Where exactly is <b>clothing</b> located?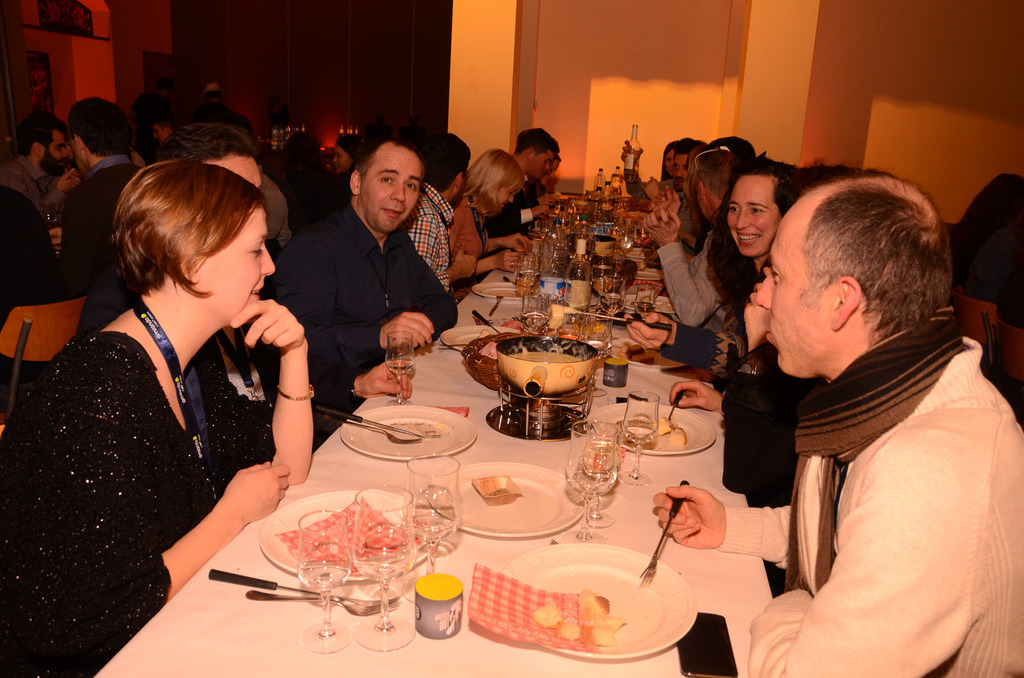
Its bounding box is (left=262, top=201, right=456, bottom=405).
